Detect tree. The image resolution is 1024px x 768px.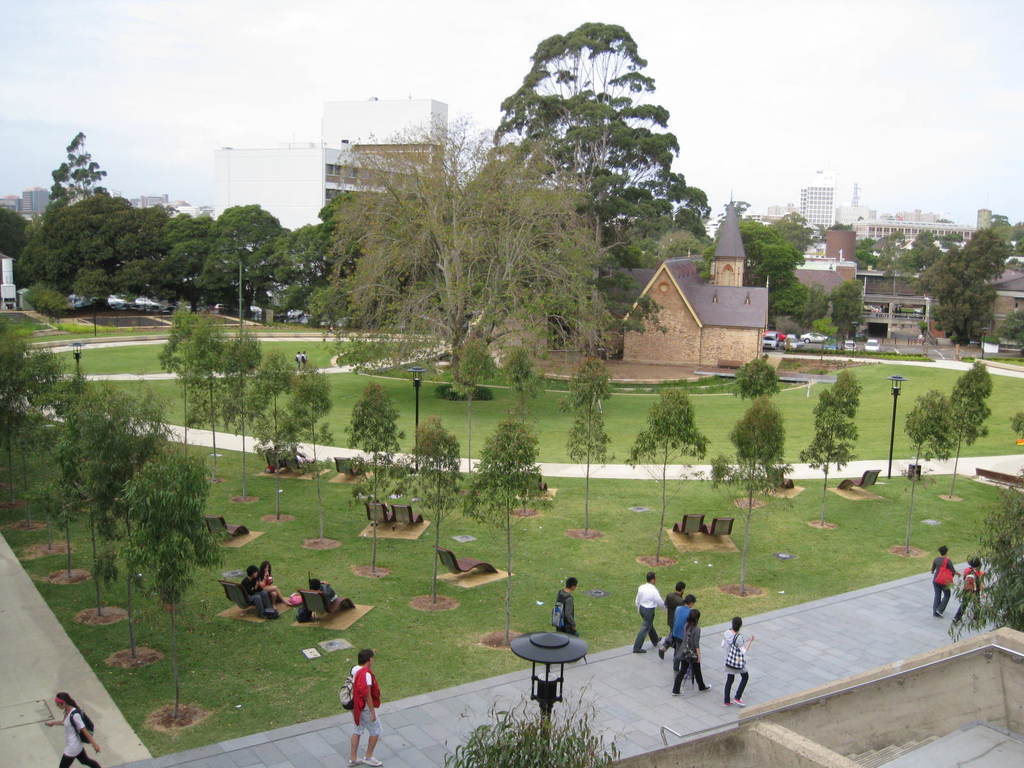
crop(919, 223, 998, 364).
